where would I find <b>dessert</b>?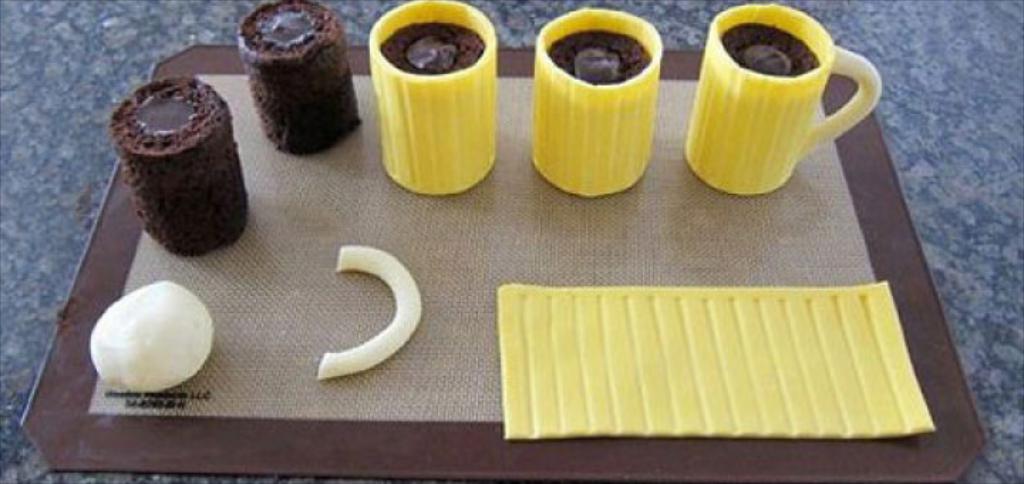
At {"left": 108, "top": 73, "right": 259, "bottom": 266}.
